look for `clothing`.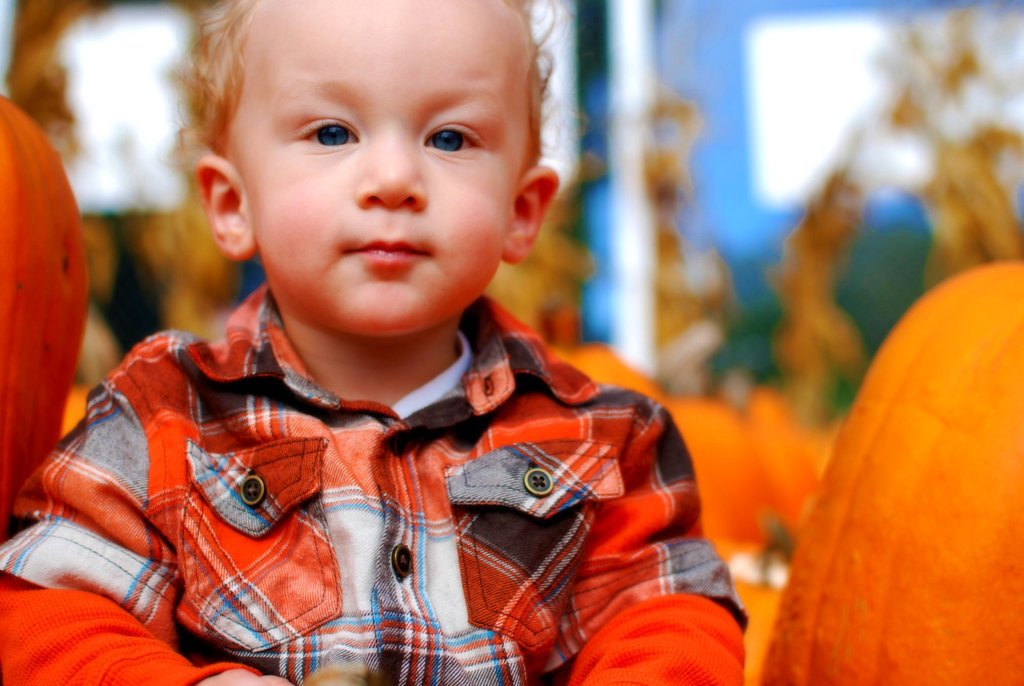
Found: (left=0, top=257, right=738, bottom=685).
